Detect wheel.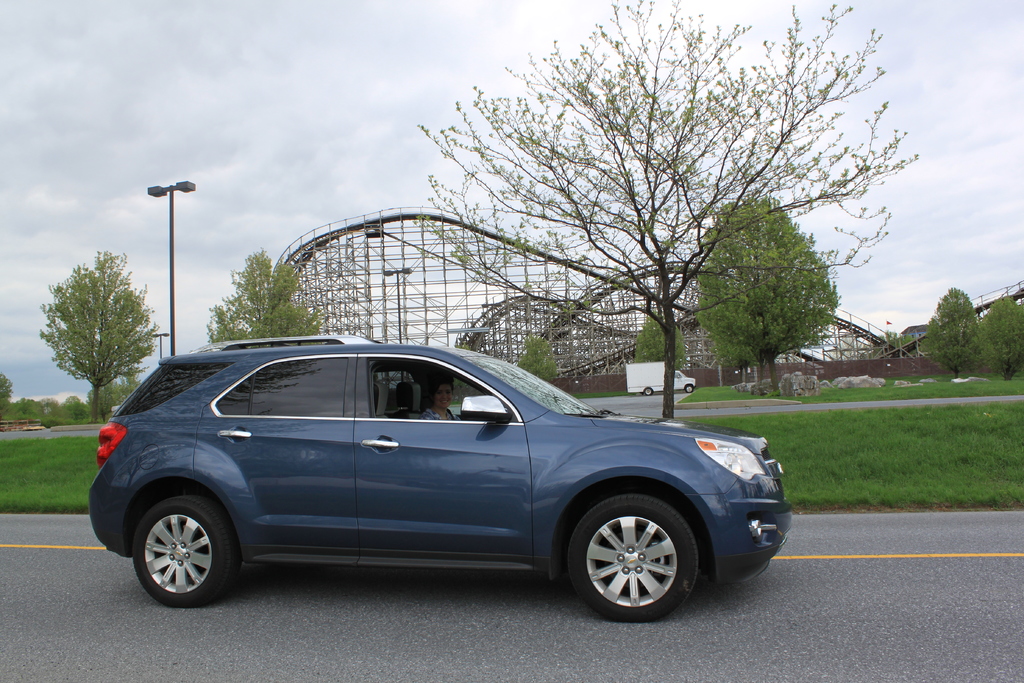
Detected at {"x1": 135, "y1": 497, "x2": 239, "y2": 605}.
